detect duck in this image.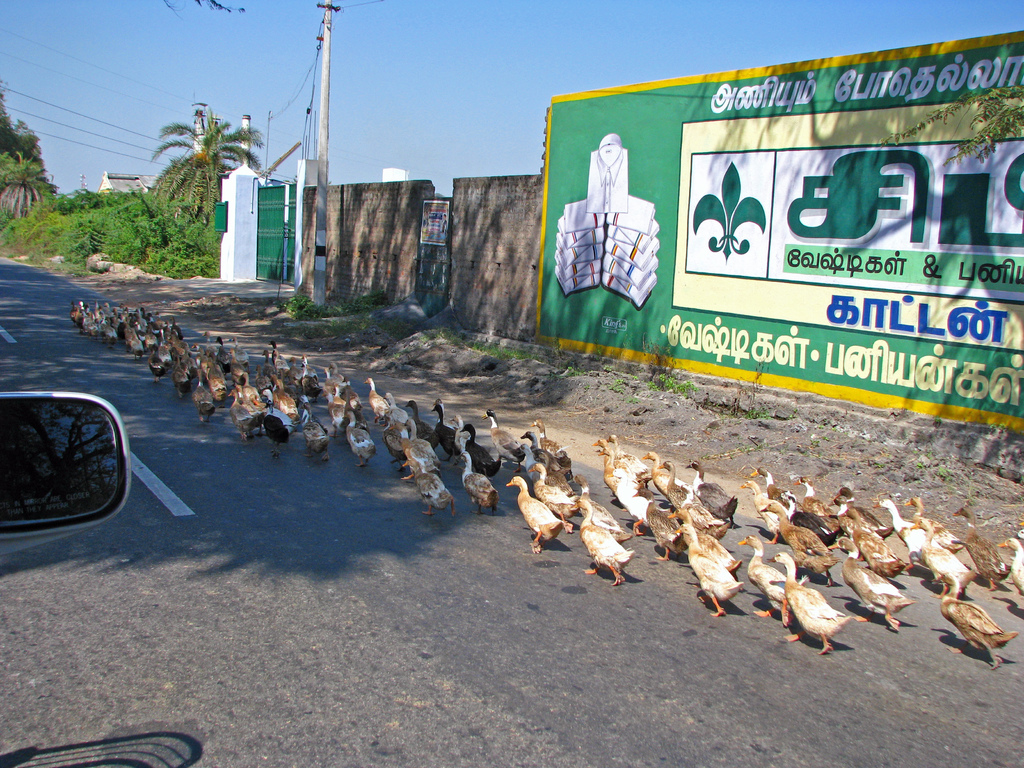
Detection: pyautogui.locateOnScreen(636, 448, 687, 504).
